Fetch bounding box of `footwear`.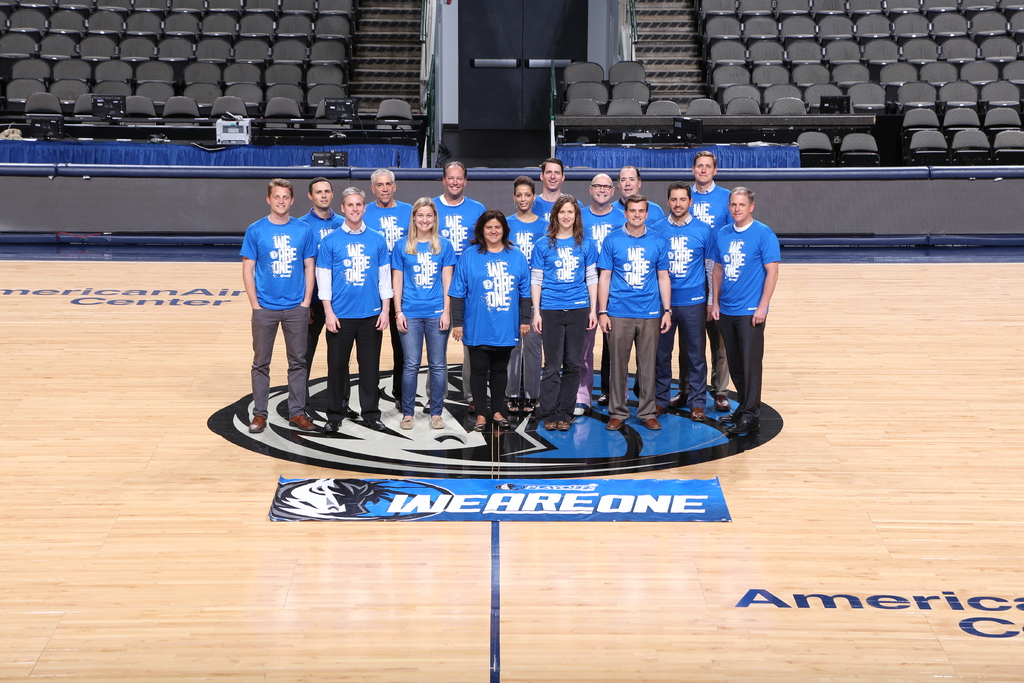
Bbox: <box>606,419,626,428</box>.
